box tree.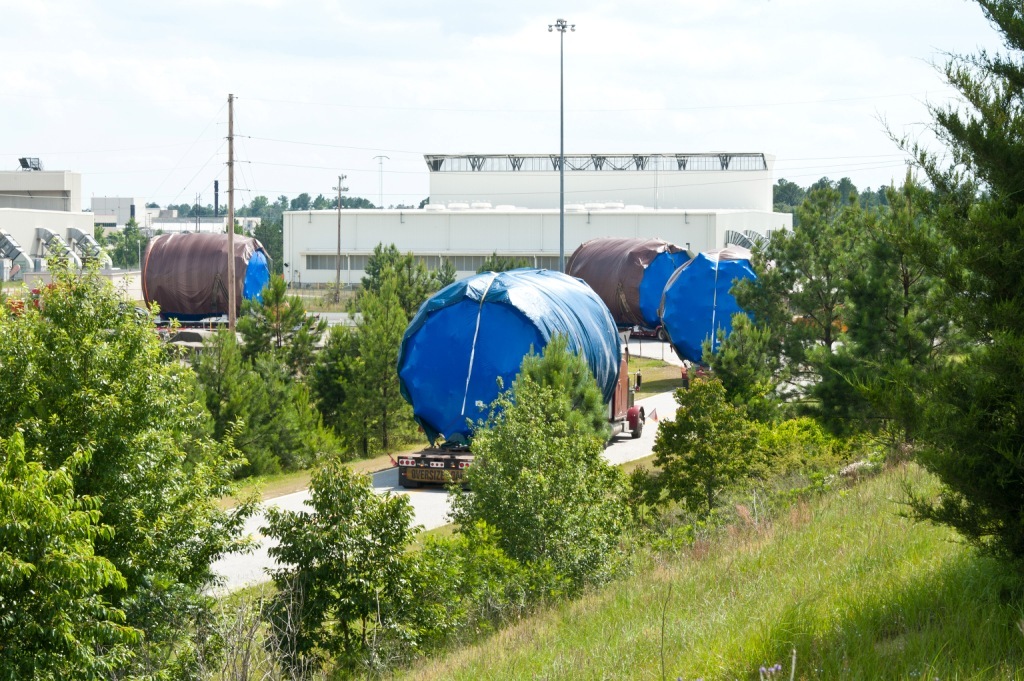
<box>88,215,161,269</box>.
